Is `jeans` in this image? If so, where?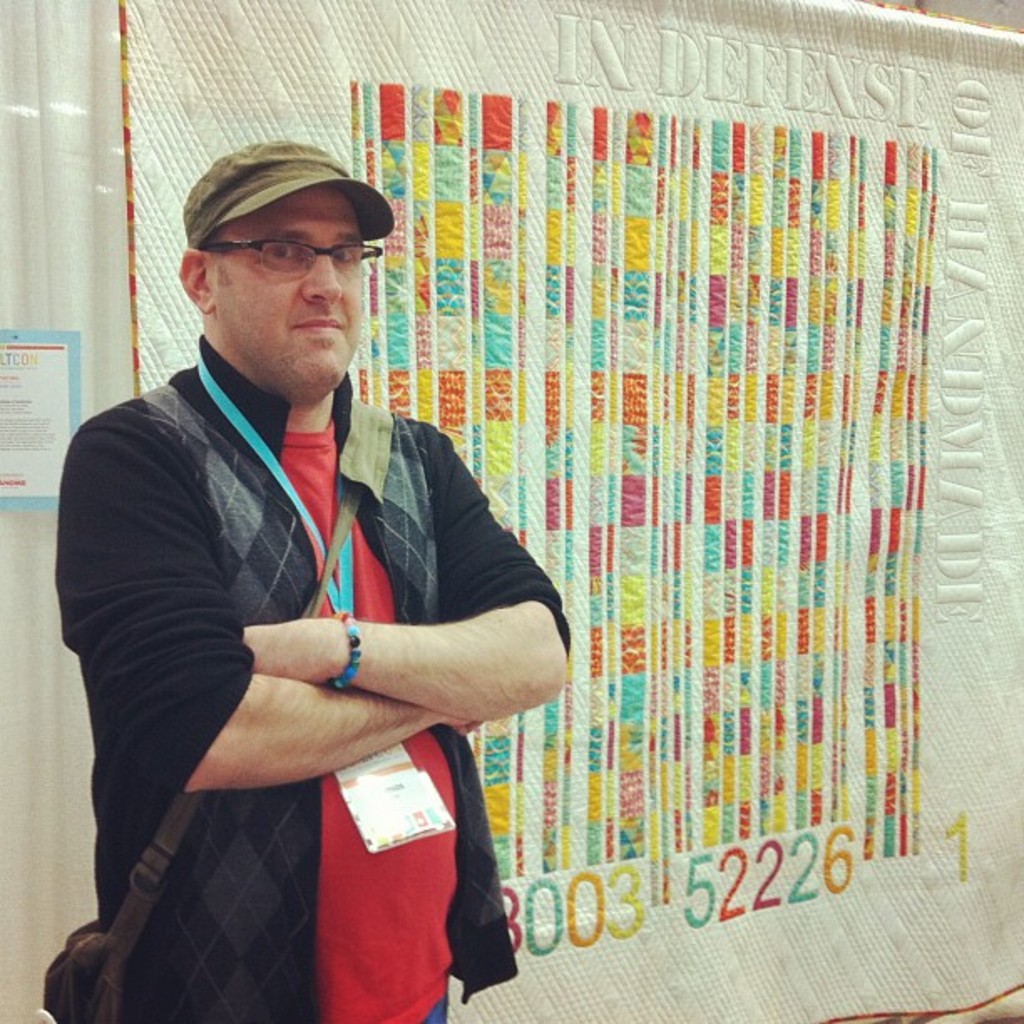
Yes, at pyautogui.locateOnScreen(427, 997, 445, 1022).
